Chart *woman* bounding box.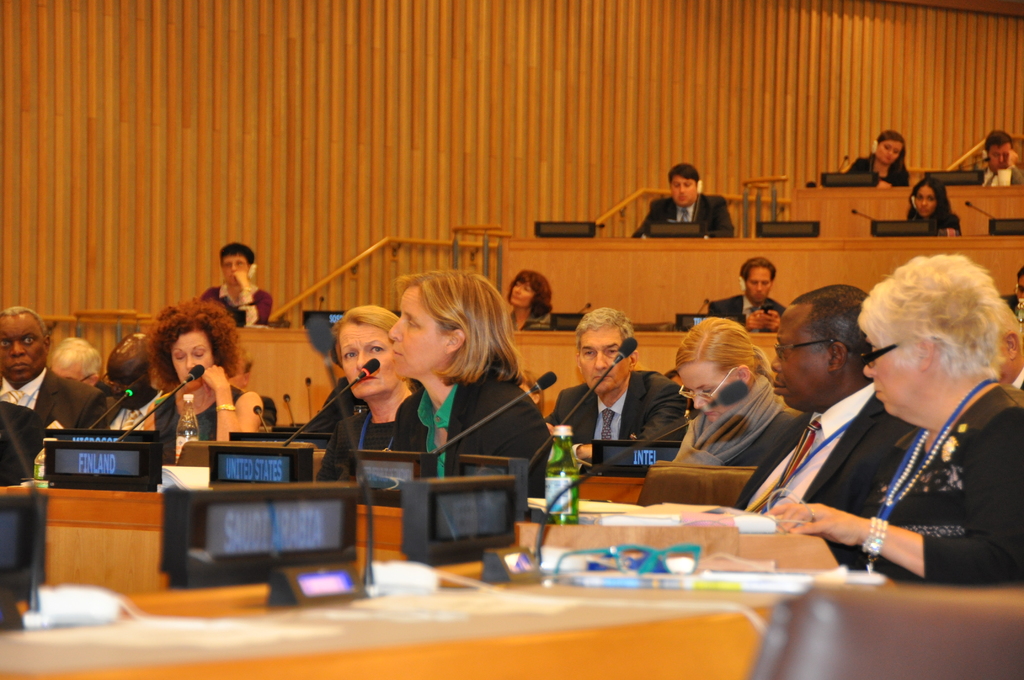
Charted: <bbox>314, 308, 417, 483</bbox>.
